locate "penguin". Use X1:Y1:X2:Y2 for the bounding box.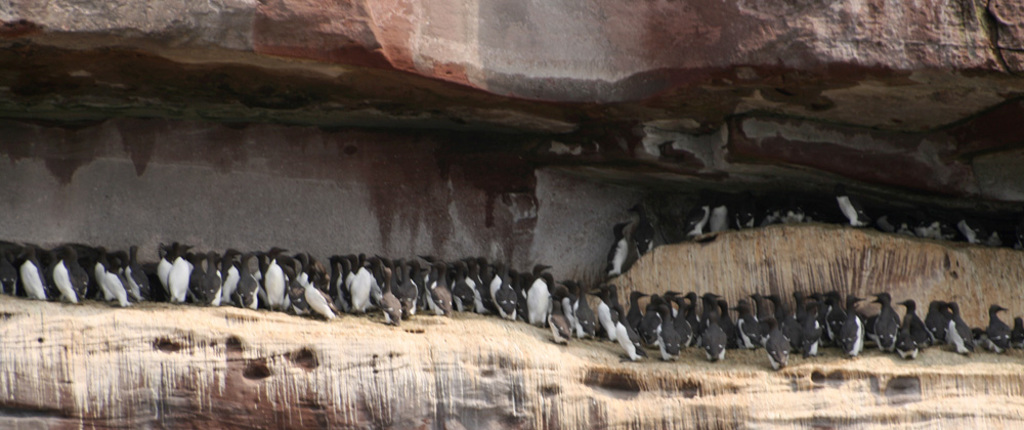
163:252:190:307.
